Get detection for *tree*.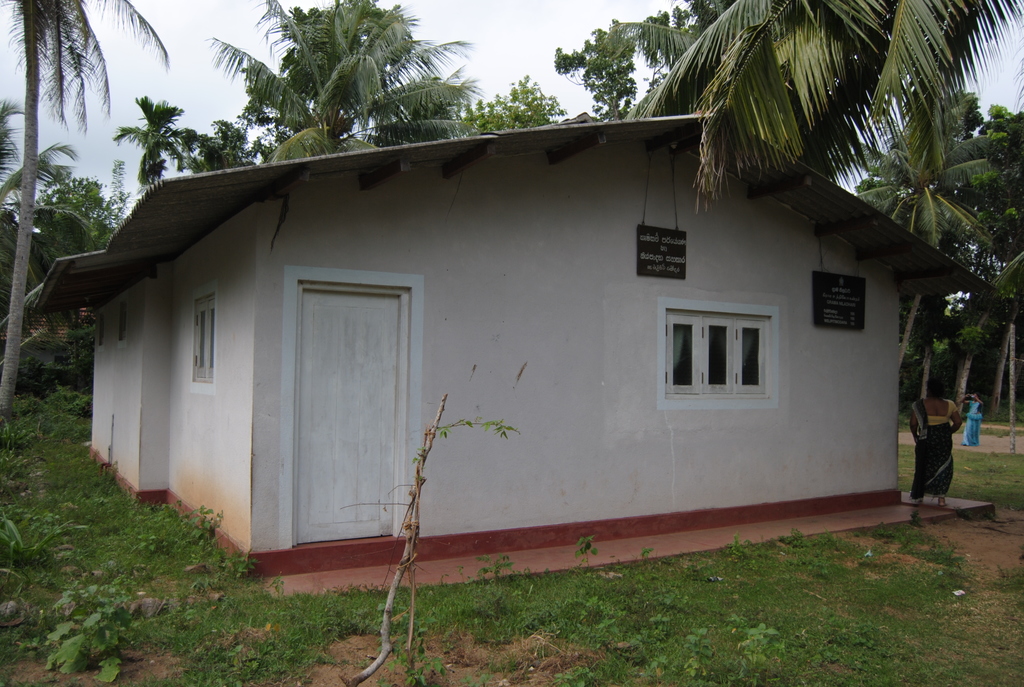
Detection: region(875, 143, 984, 248).
